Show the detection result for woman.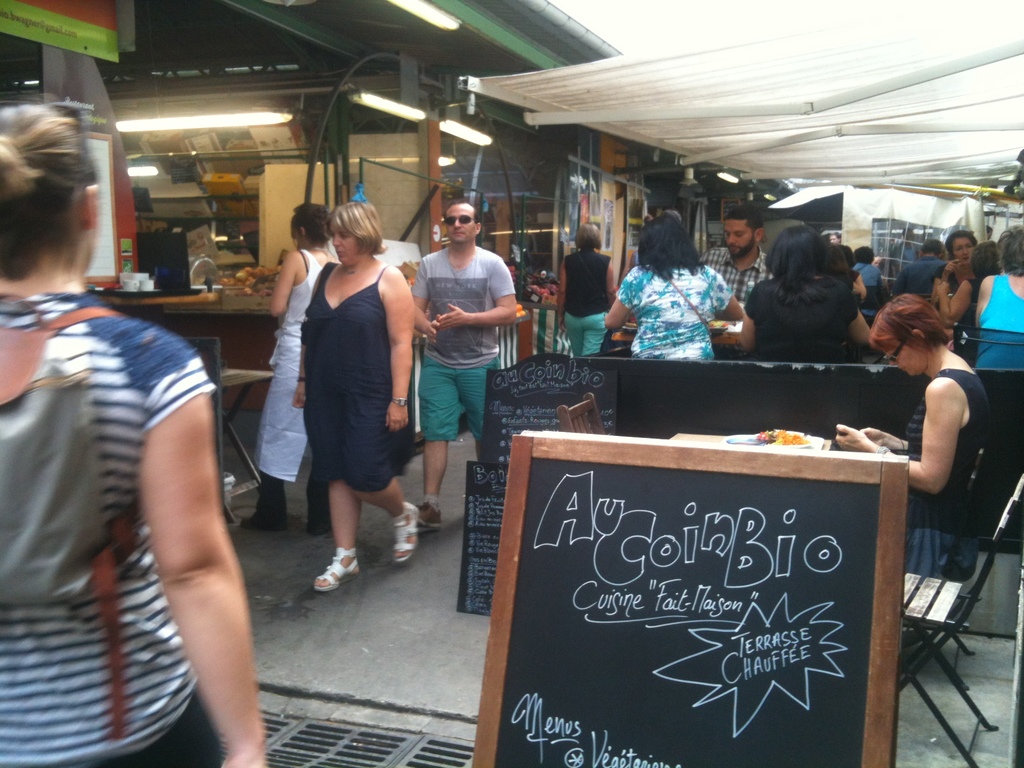
left=833, top=296, right=995, bottom=584.
